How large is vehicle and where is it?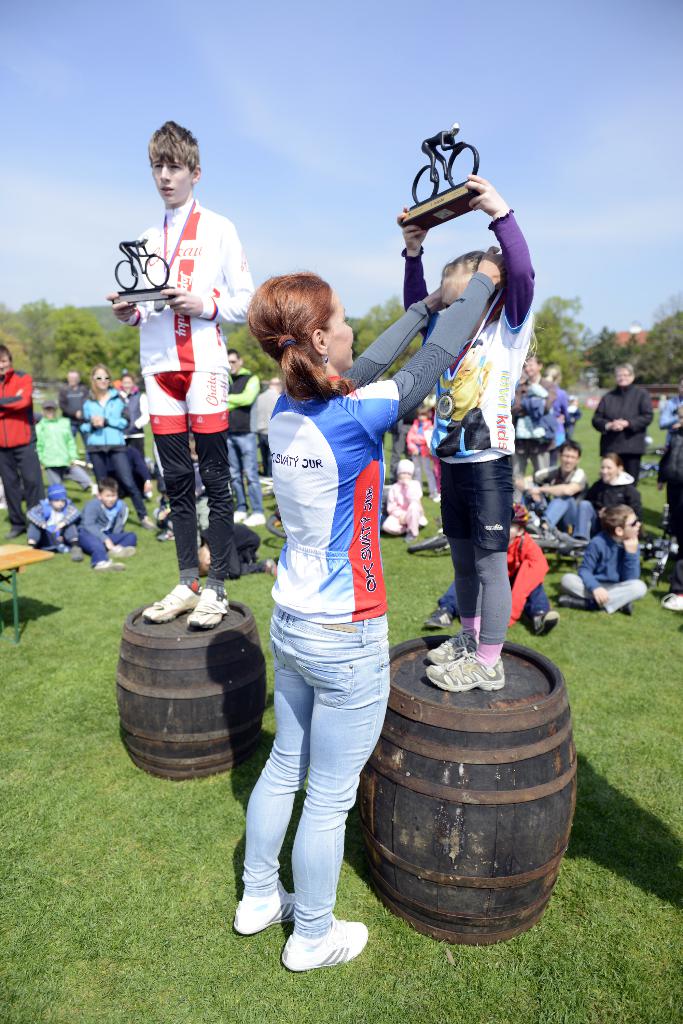
Bounding box: rect(110, 234, 171, 288).
